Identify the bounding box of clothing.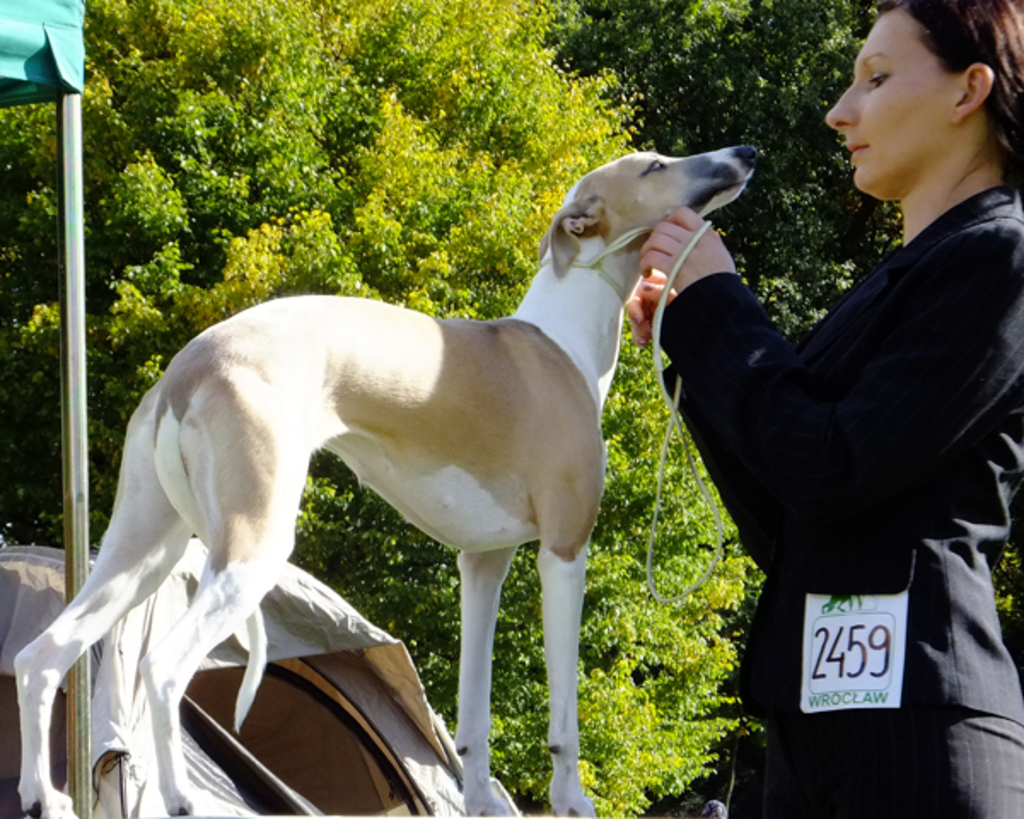
<bbox>654, 183, 1022, 817</bbox>.
